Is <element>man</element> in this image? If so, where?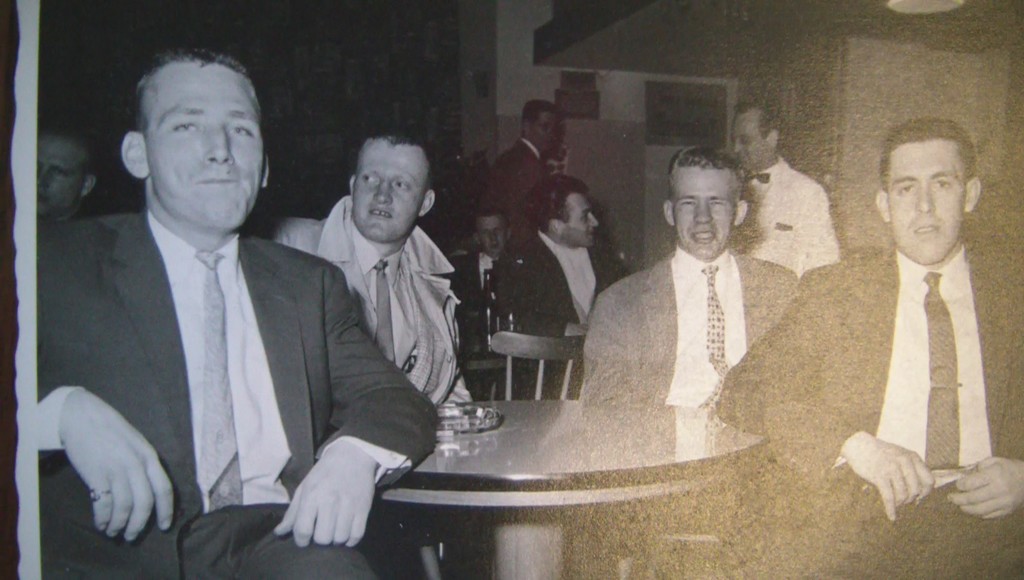
Yes, at 41:117:100:219.
